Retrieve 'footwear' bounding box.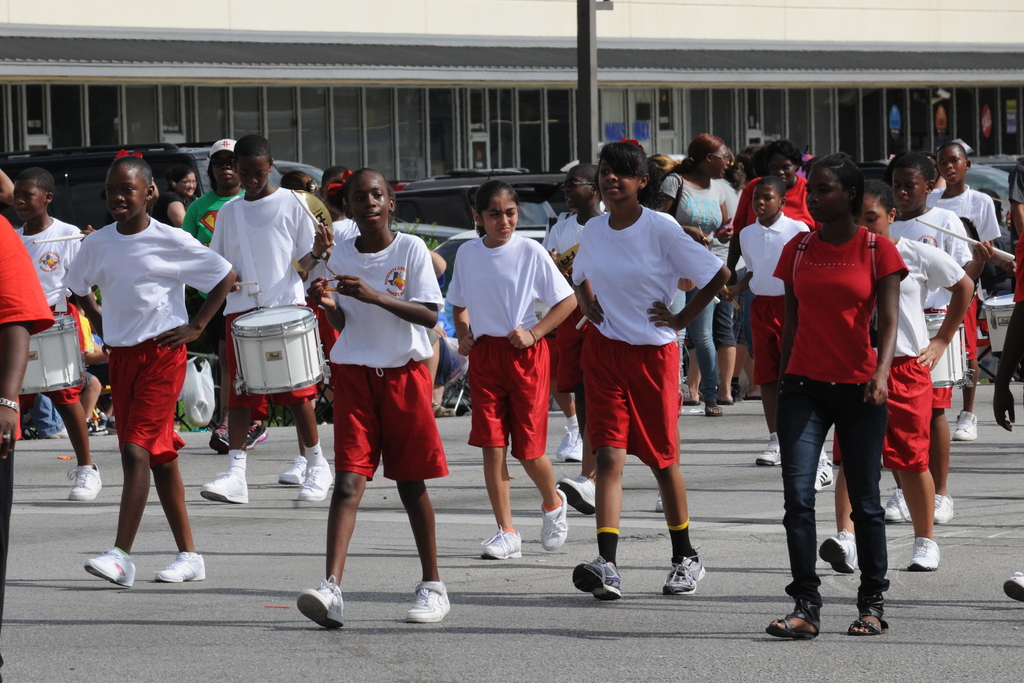
Bounding box: BBox(884, 487, 918, 526).
